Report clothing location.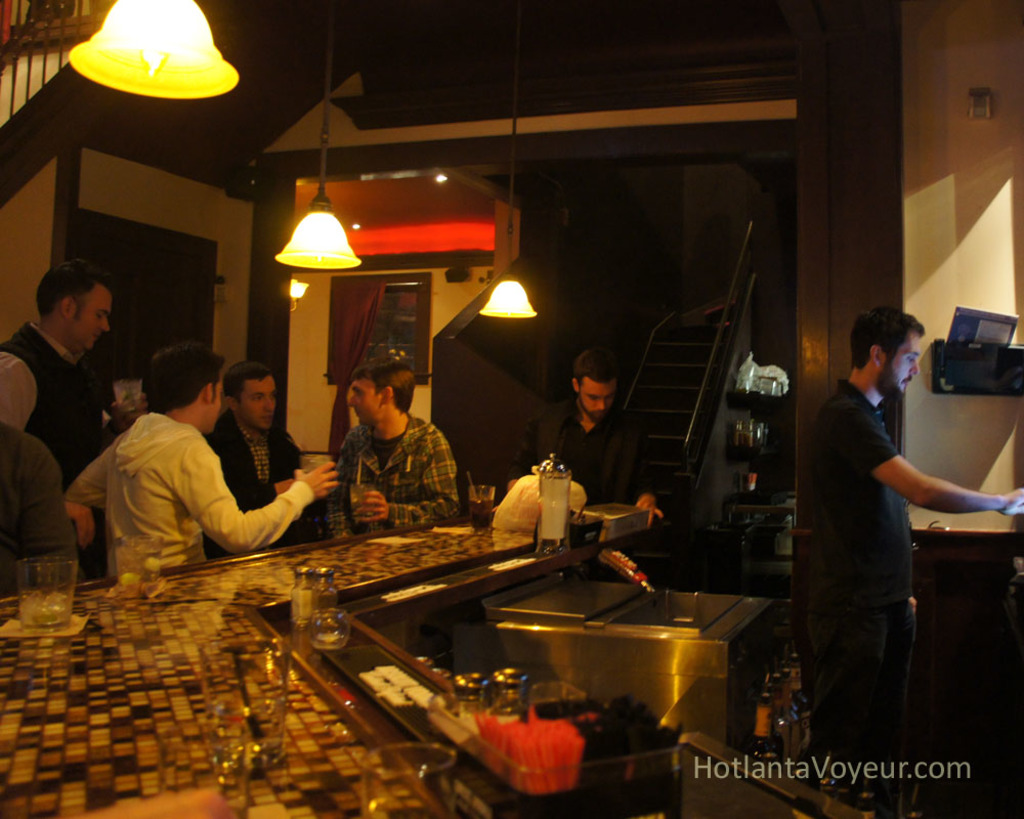
Report: 0, 299, 133, 588.
